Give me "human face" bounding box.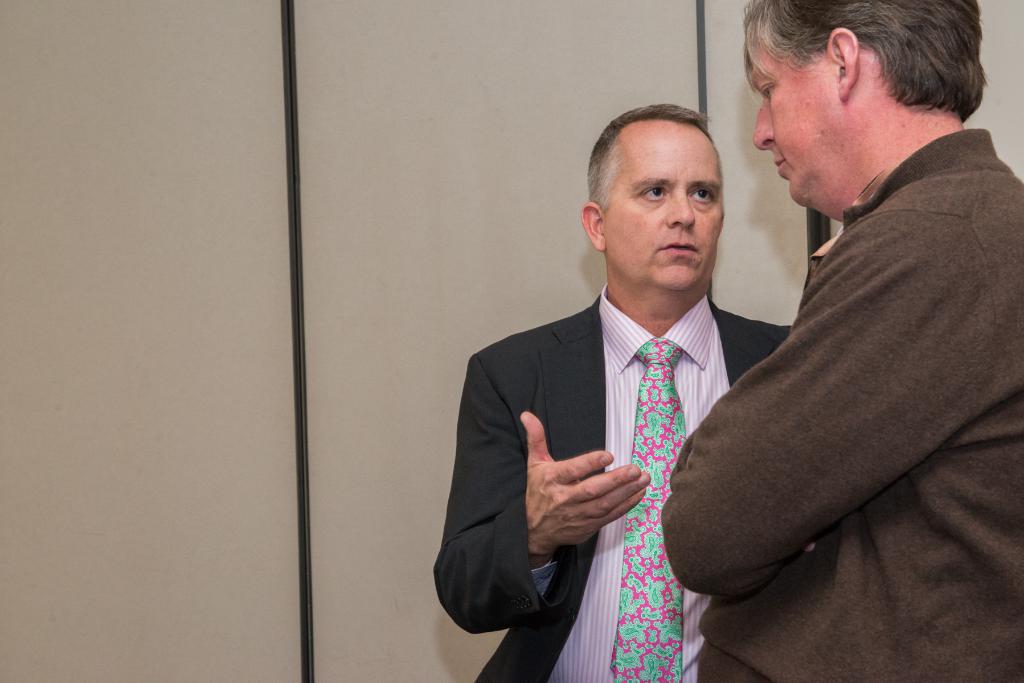
{"x1": 608, "y1": 118, "x2": 729, "y2": 294}.
